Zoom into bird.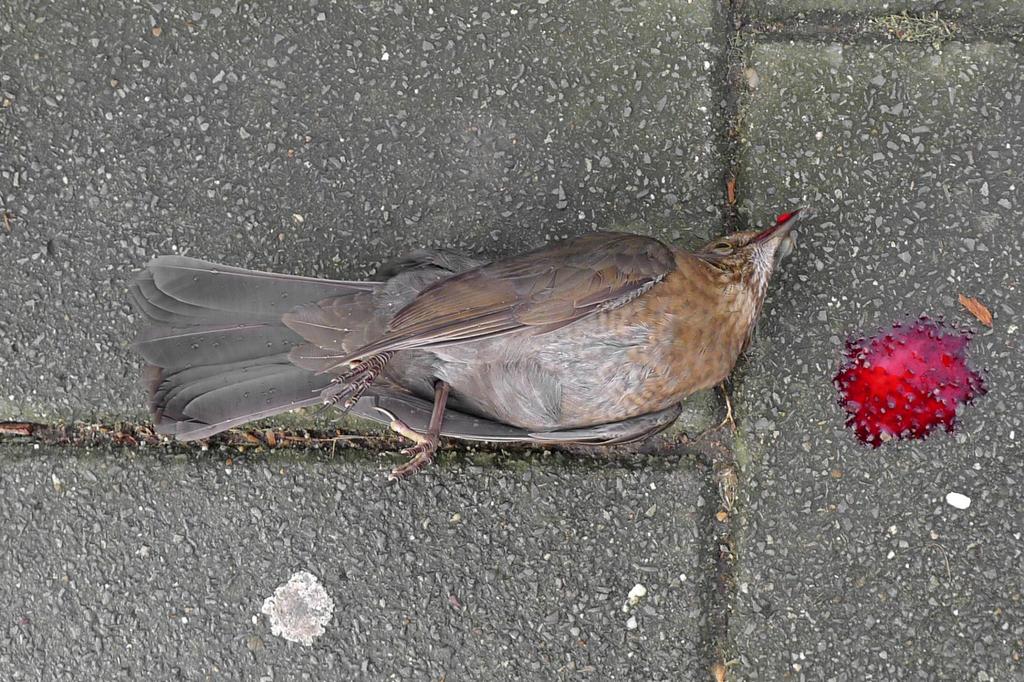
Zoom target: box(149, 207, 803, 466).
